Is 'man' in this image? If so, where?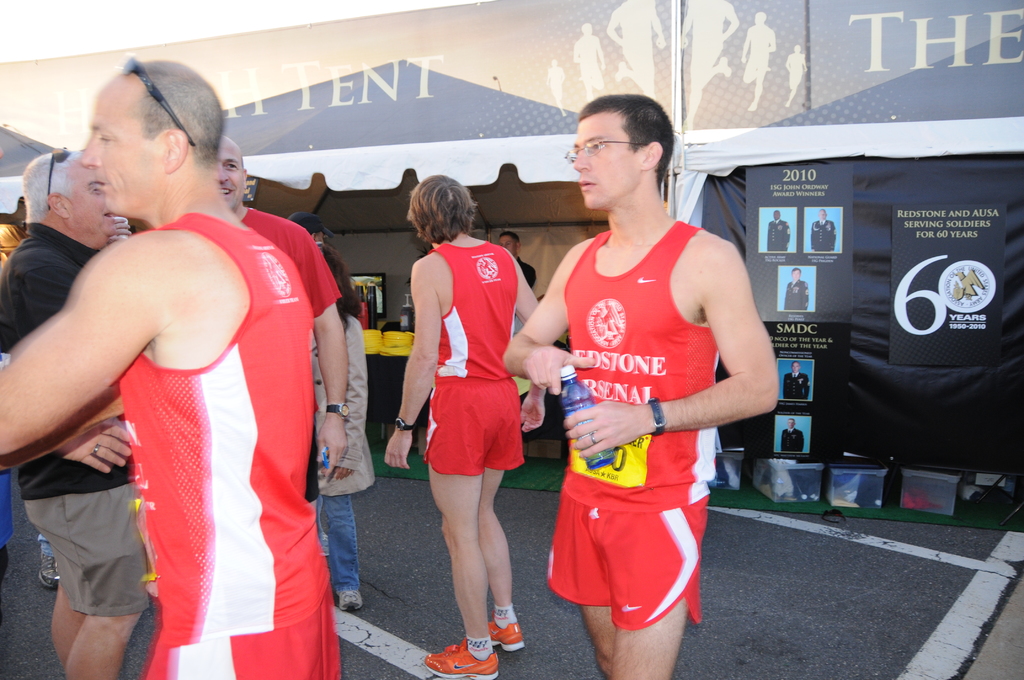
Yes, at (x1=502, y1=93, x2=781, y2=679).
